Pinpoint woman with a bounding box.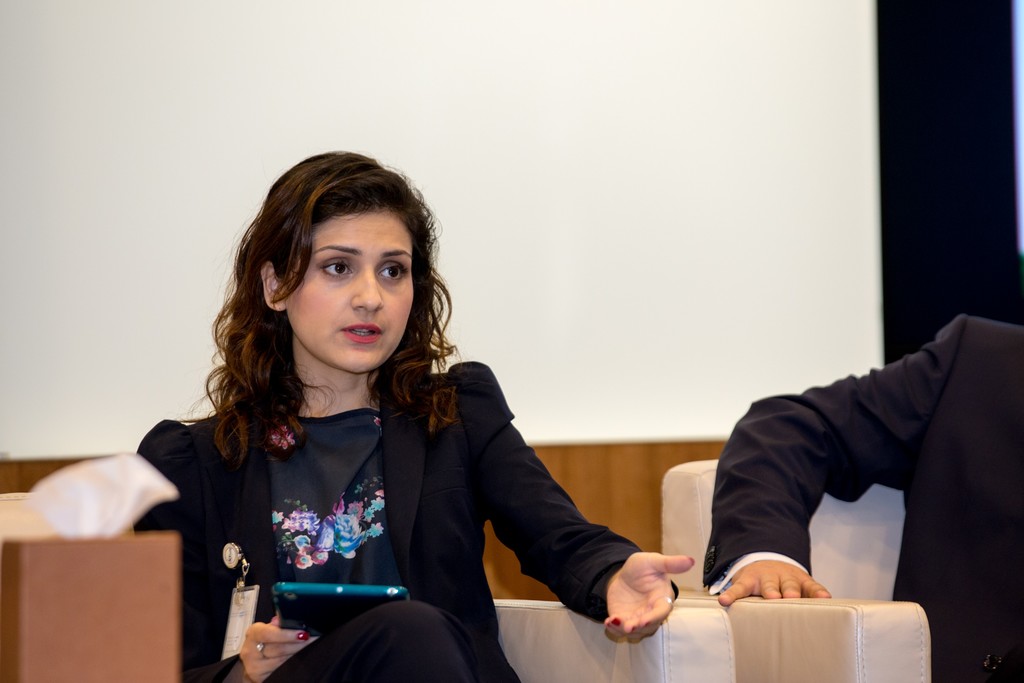
rect(136, 167, 650, 680).
